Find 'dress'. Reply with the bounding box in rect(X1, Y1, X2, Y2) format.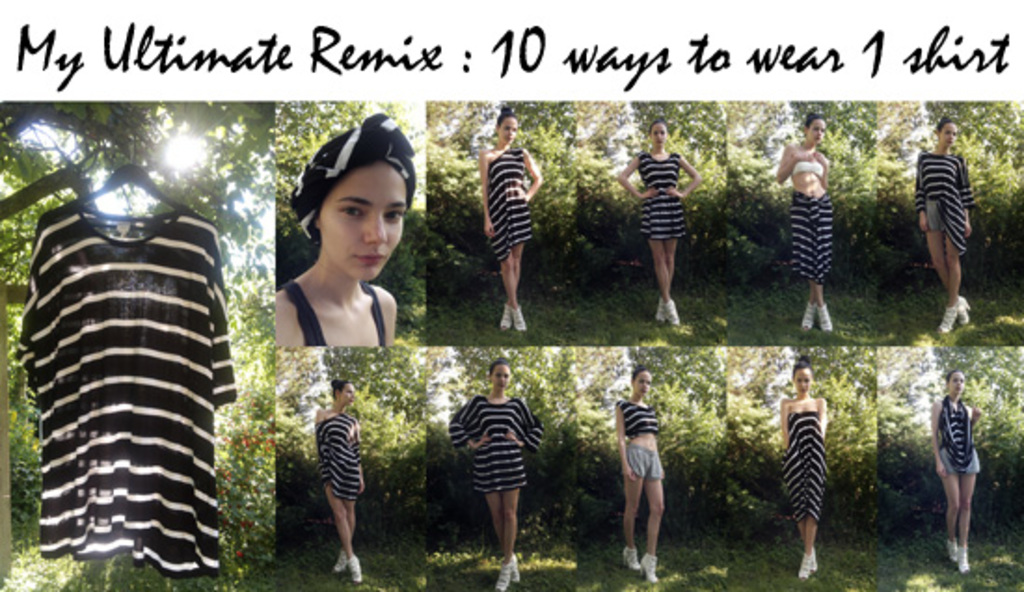
rect(7, 207, 240, 577).
